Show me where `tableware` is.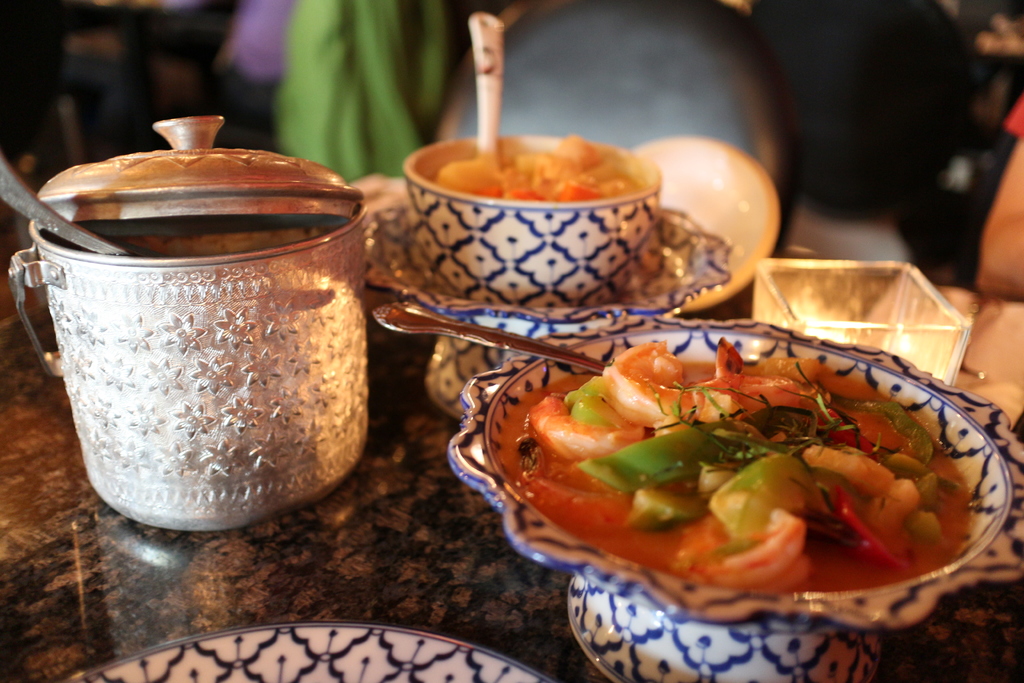
`tableware` is at l=355, t=120, r=740, b=409.
